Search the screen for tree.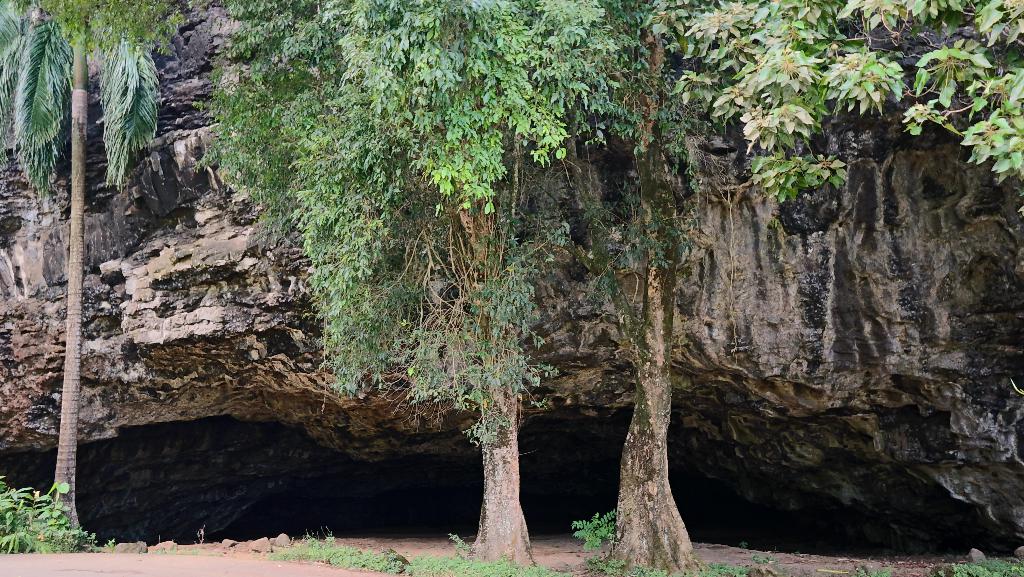
Found at (x1=205, y1=0, x2=735, y2=576).
